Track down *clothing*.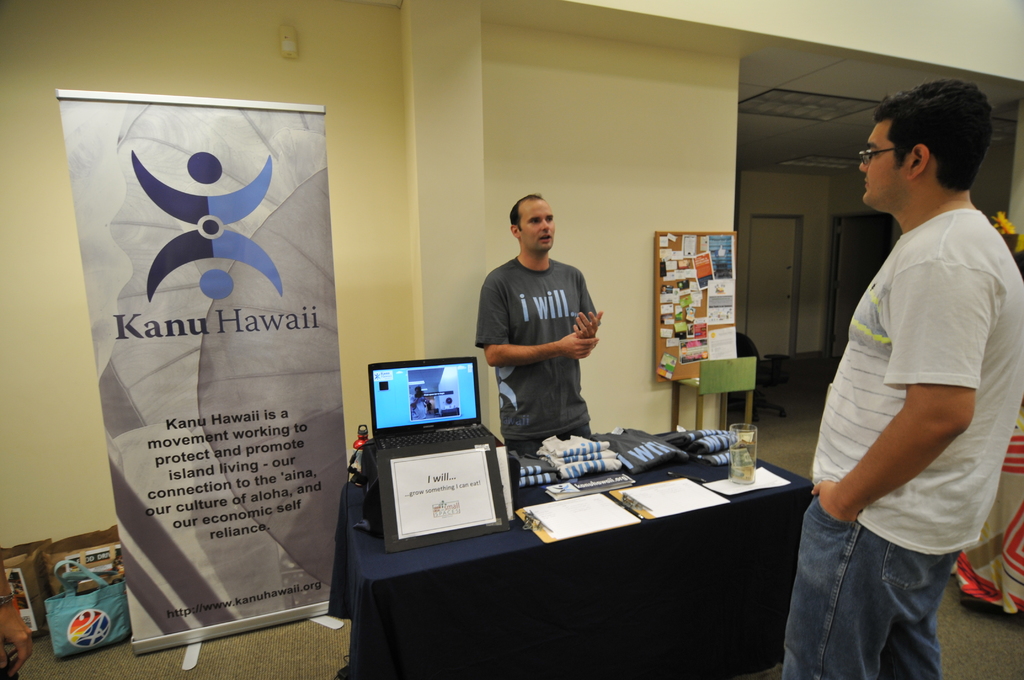
Tracked to [479, 232, 612, 440].
